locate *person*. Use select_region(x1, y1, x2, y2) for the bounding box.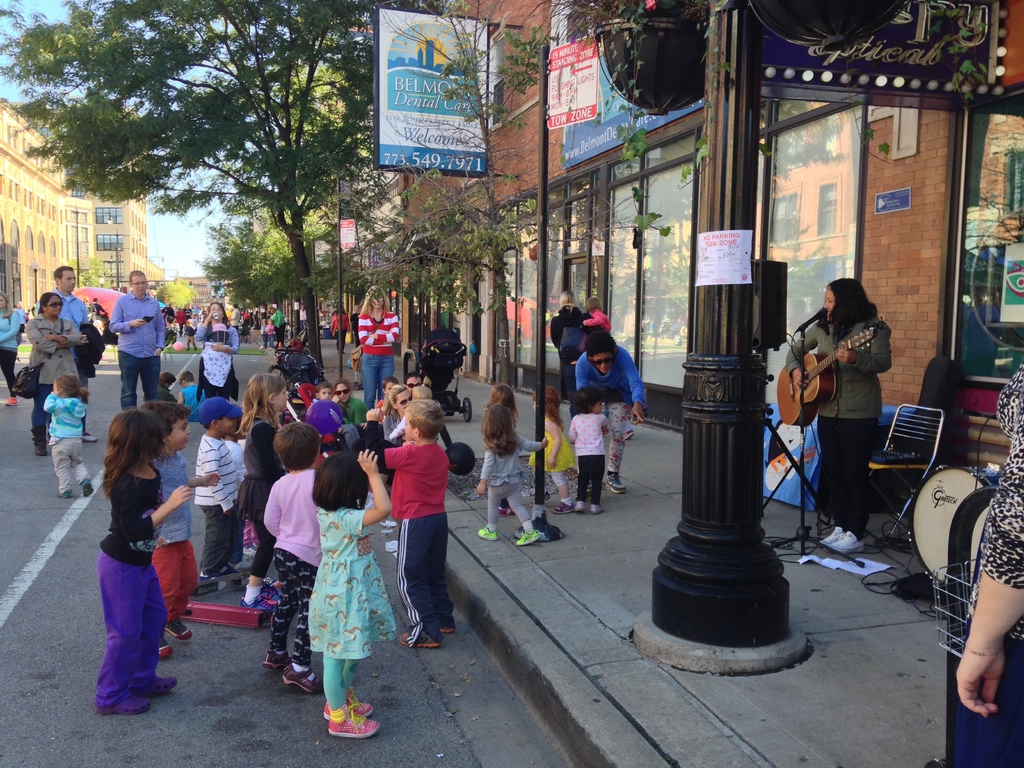
select_region(955, 363, 1023, 767).
